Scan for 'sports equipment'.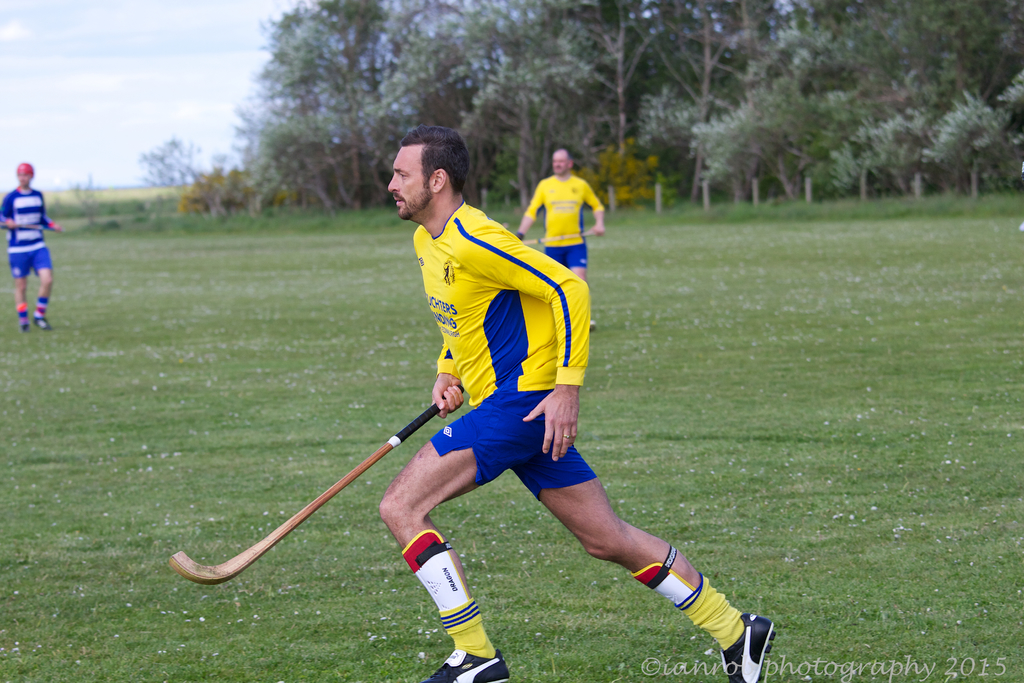
Scan result: locate(169, 374, 472, 586).
